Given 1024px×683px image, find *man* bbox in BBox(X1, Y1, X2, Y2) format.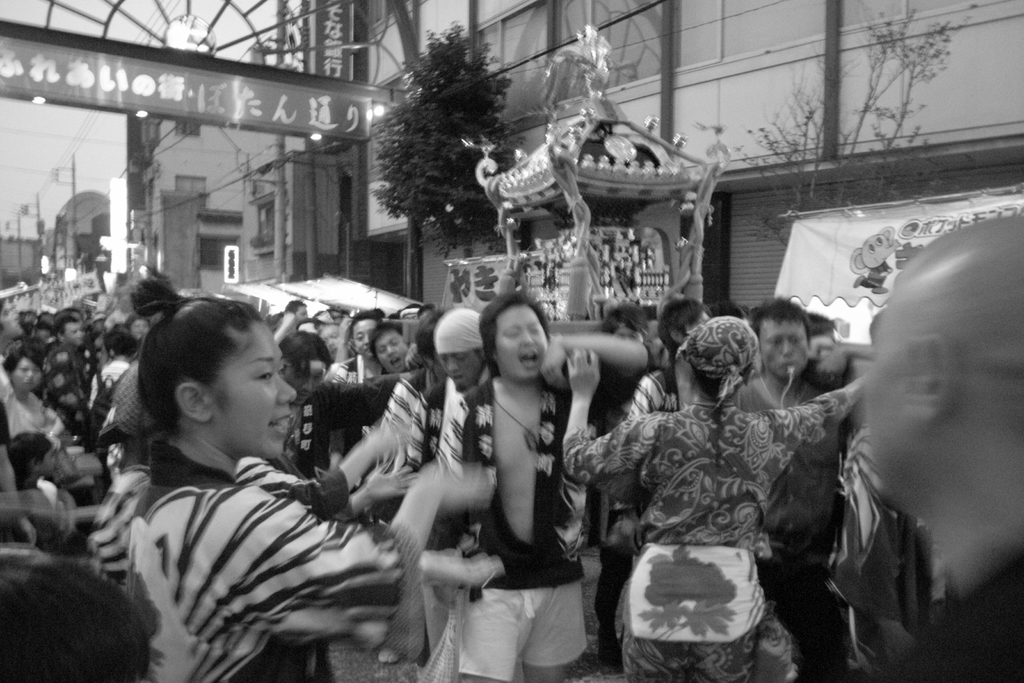
BBox(81, 339, 147, 449).
